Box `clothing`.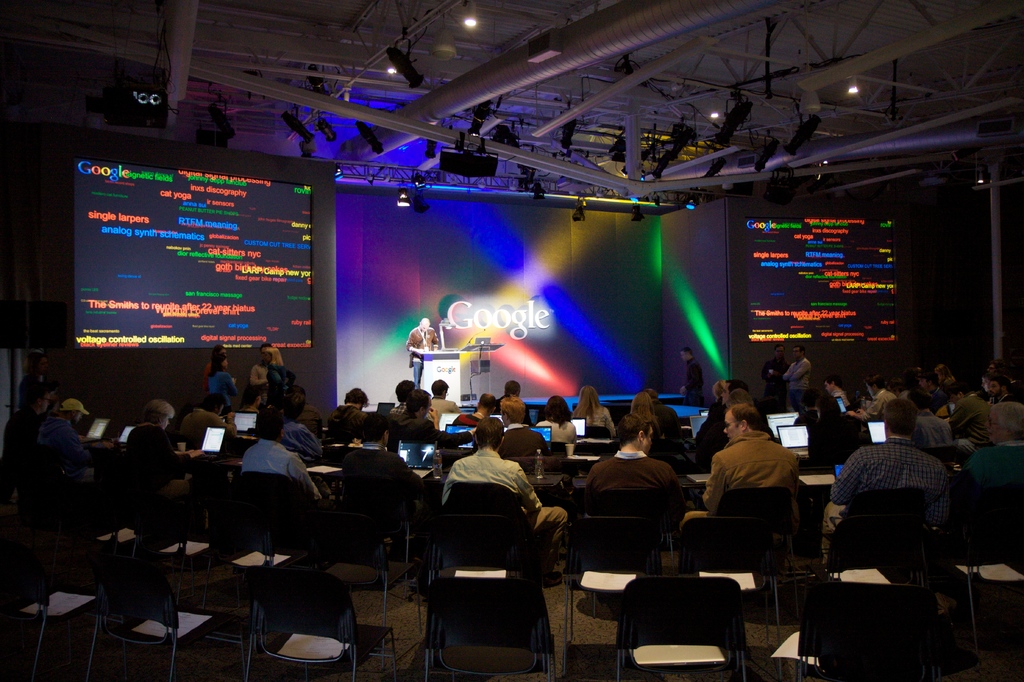
locate(580, 449, 687, 546).
